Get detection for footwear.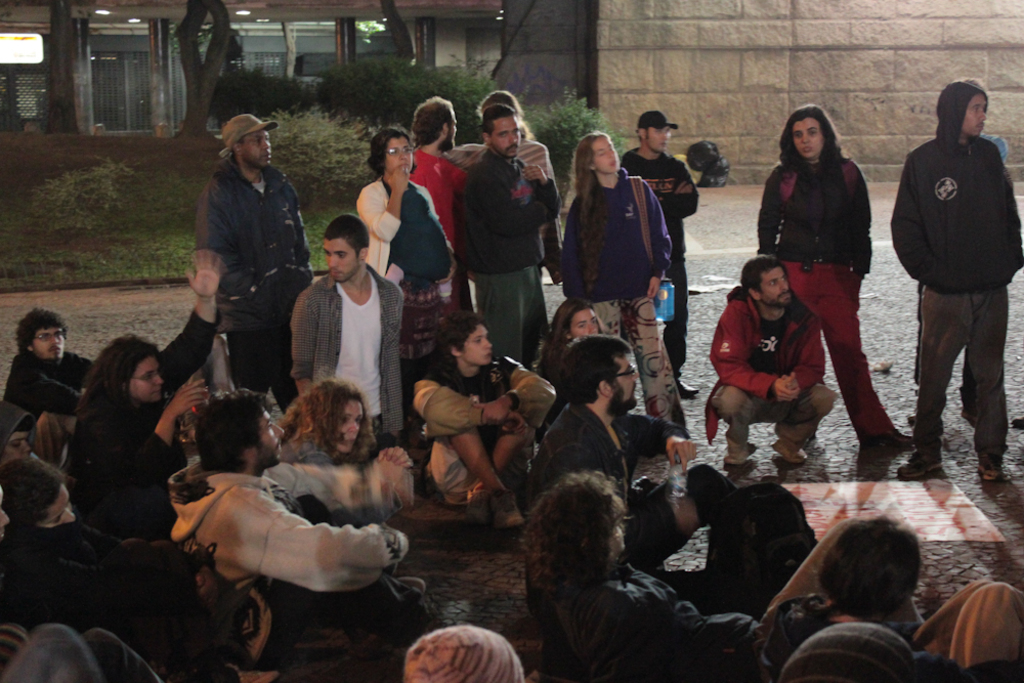
Detection: (487,484,526,529).
